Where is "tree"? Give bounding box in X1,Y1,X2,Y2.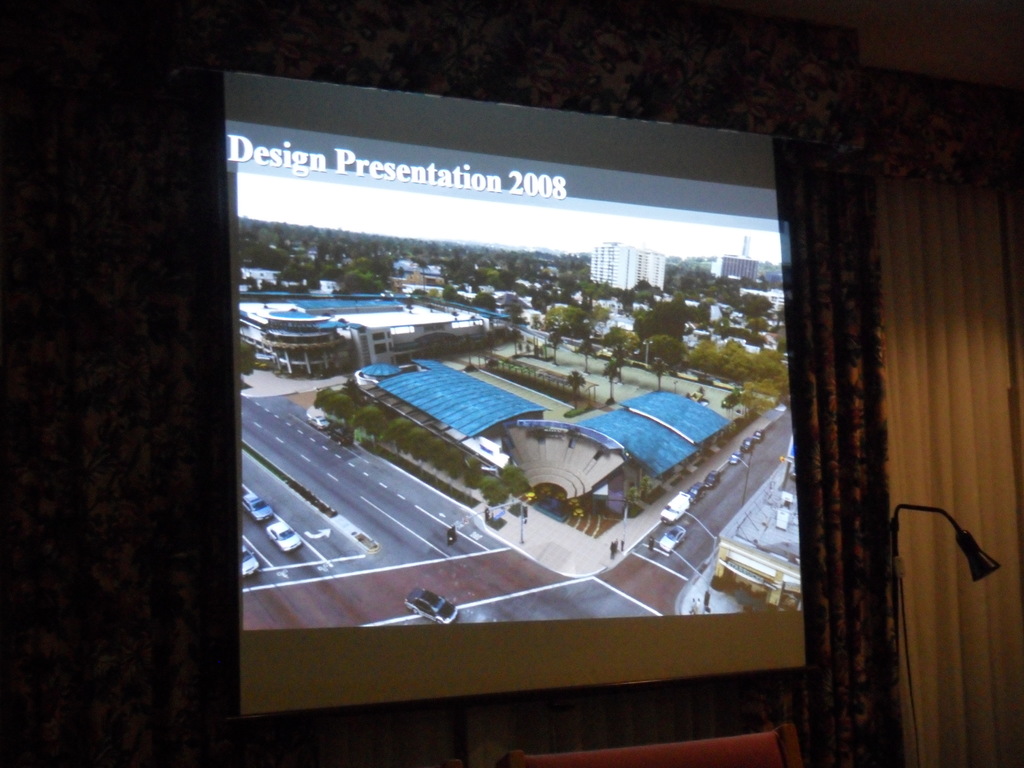
565,374,586,411.
